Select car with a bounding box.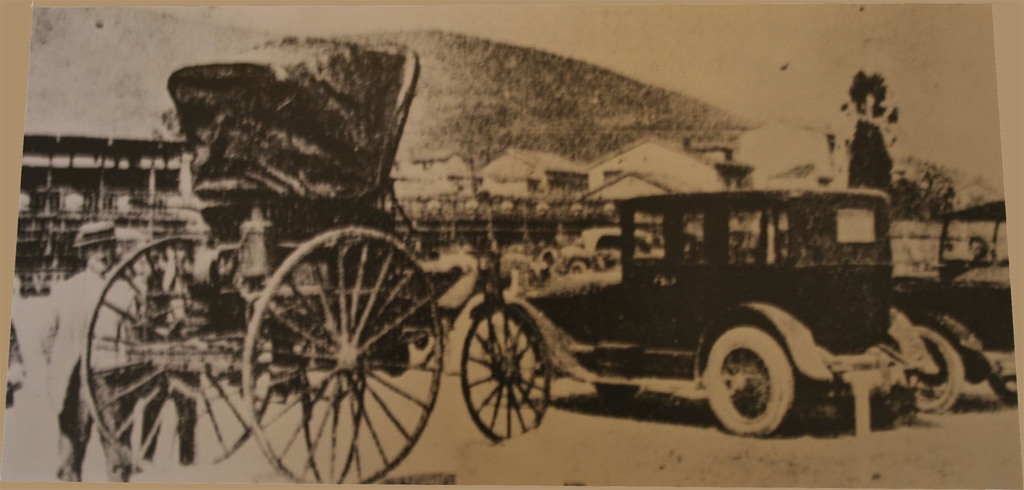
pyautogui.locateOnScreen(497, 190, 926, 445).
